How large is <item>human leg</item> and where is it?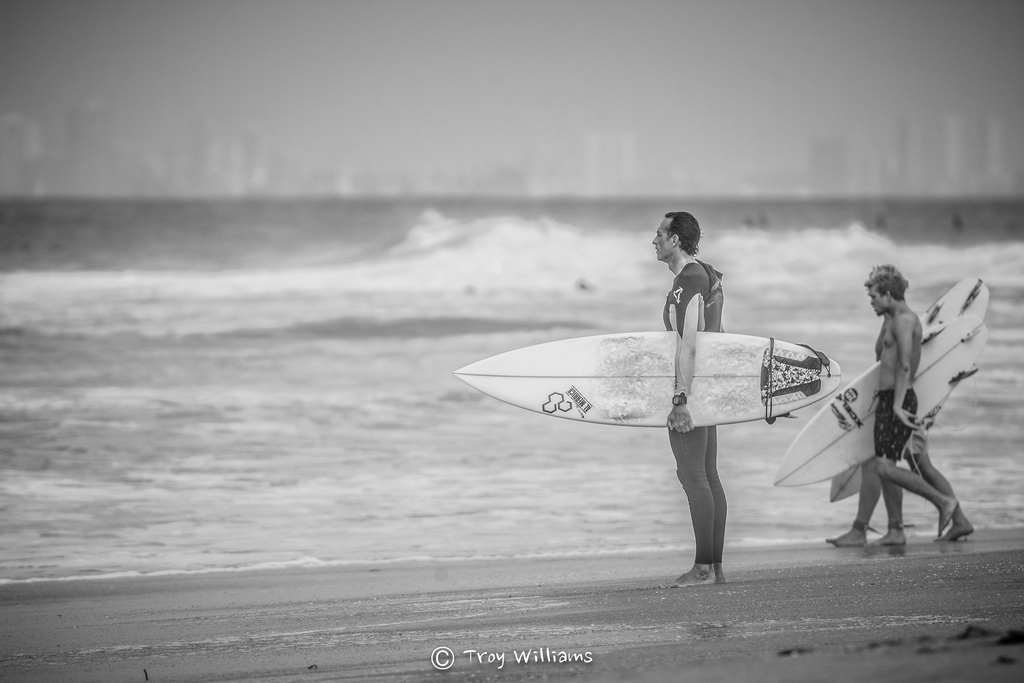
Bounding box: 824 462 868 551.
